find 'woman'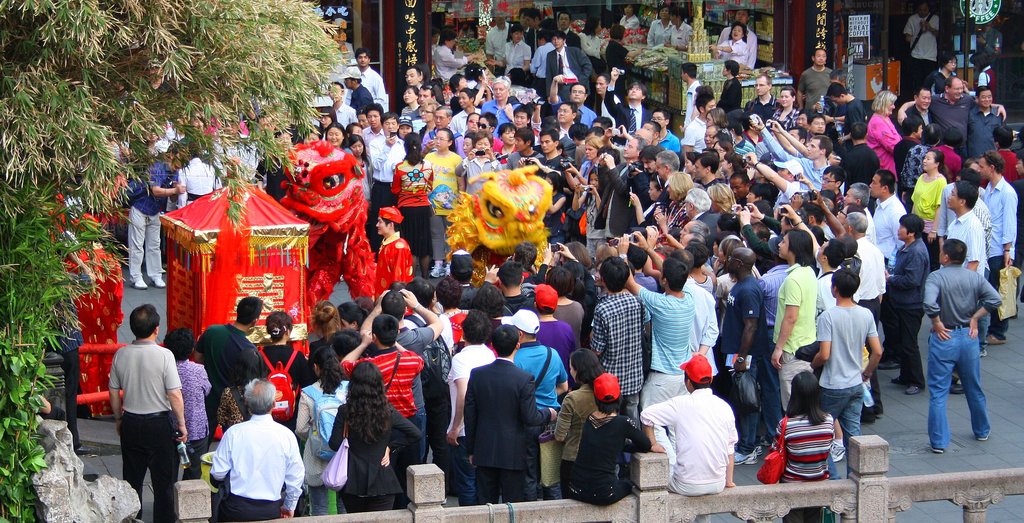
pyautogui.locateOnScreen(436, 277, 472, 344)
